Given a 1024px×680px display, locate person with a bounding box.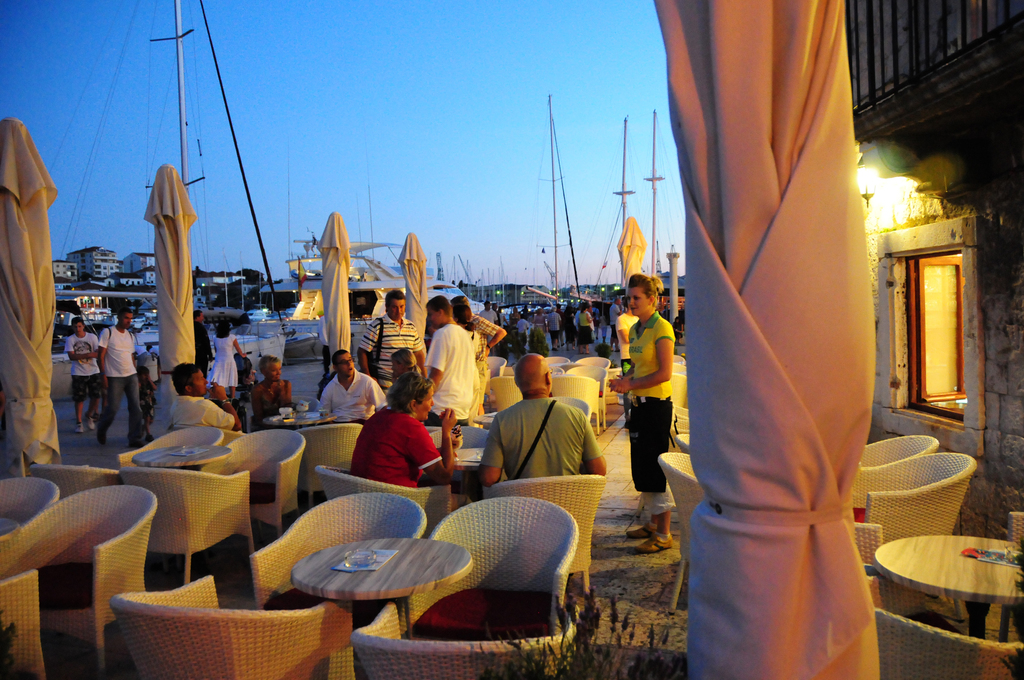
Located: bbox=[424, 298, 479, 425].
